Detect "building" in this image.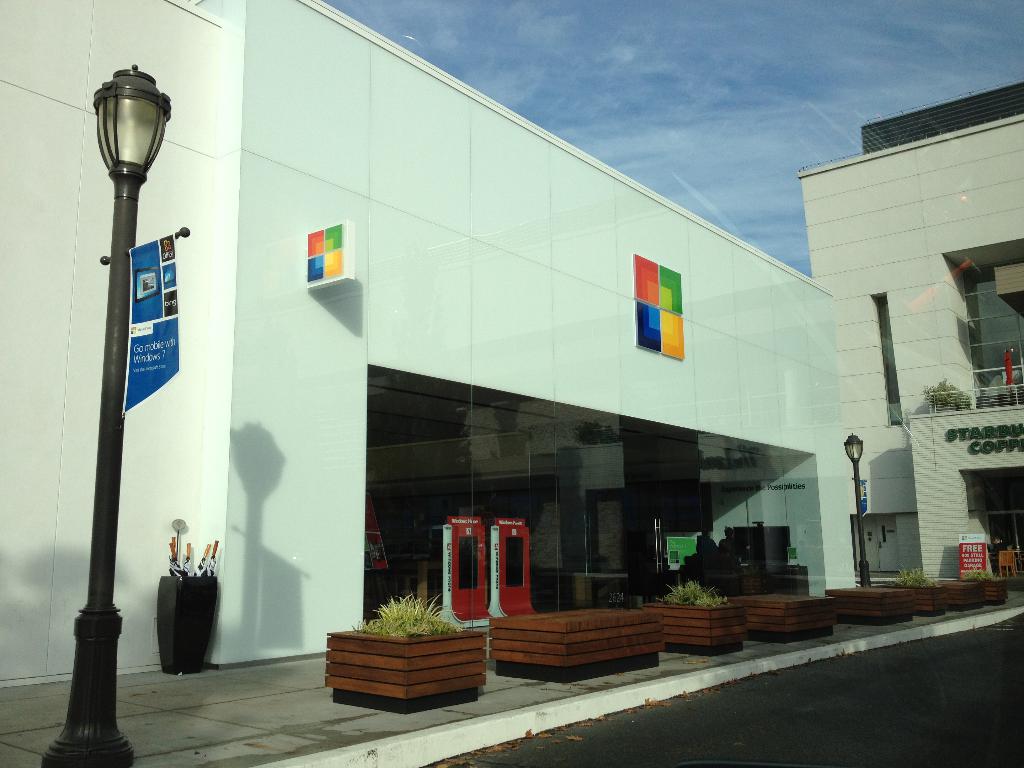
Detection: (0,4,840,691).
